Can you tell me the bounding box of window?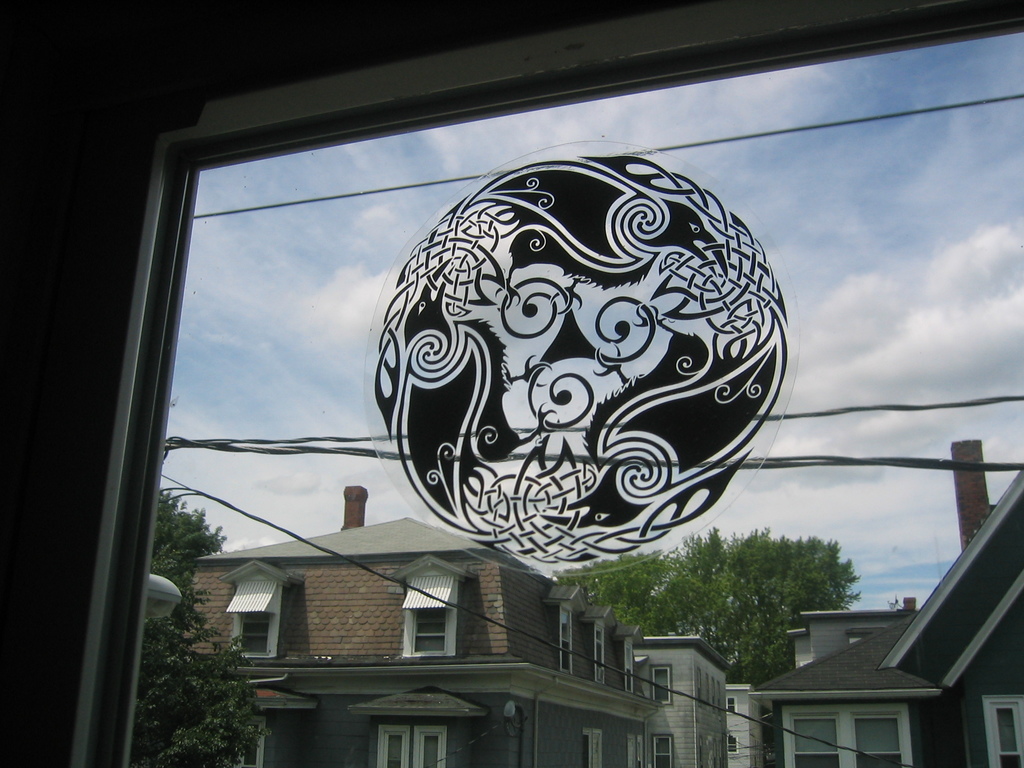
select_region(215, 691, 312, 767).
